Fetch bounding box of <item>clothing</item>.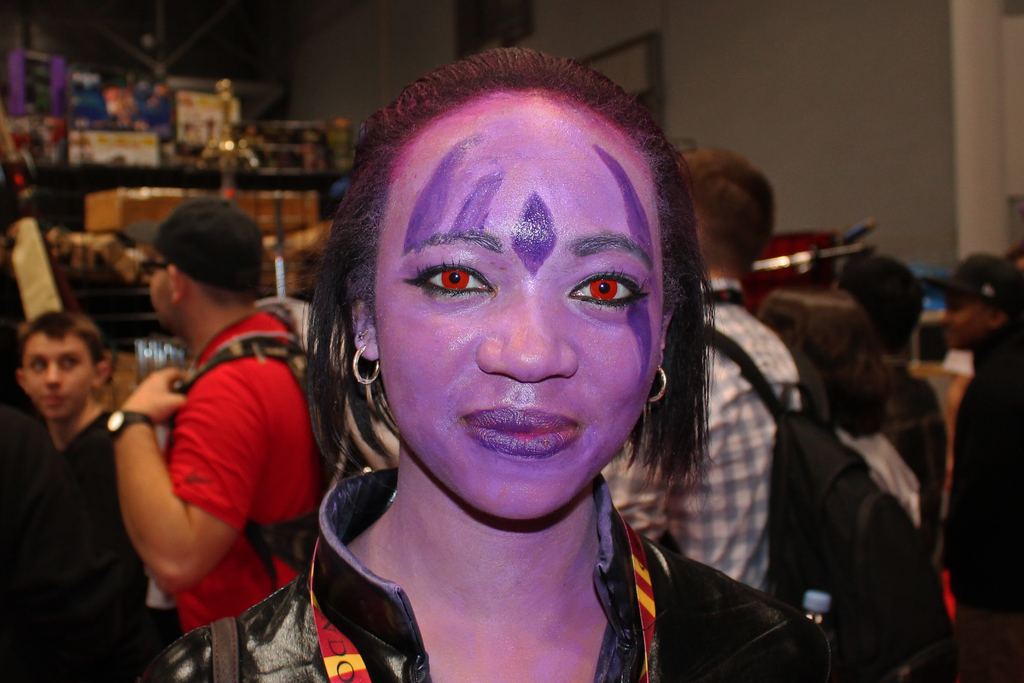
Bbox: 168:303:344:632.
